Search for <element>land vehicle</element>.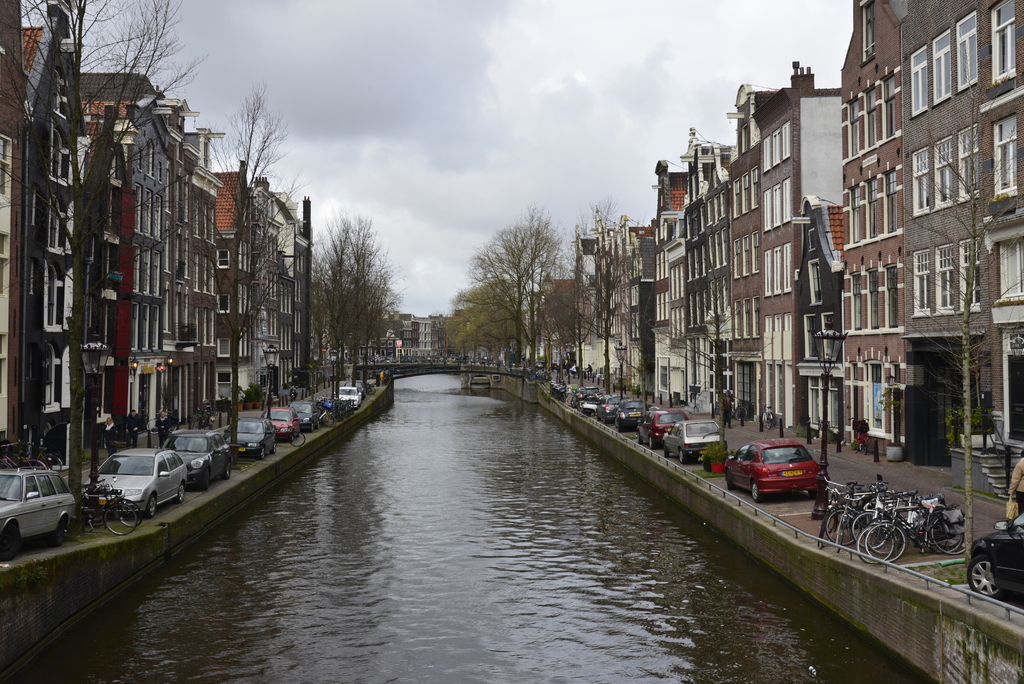
Found at rect(221, 416, 278, 460).
